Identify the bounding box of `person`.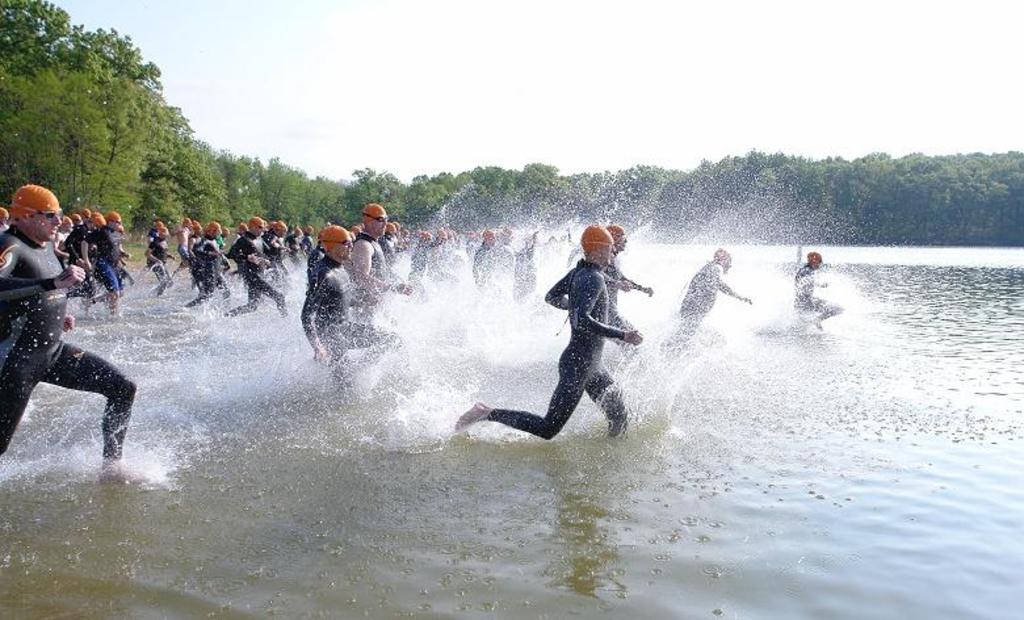
(x1=0, y1=183, x2=140, y2=486).
